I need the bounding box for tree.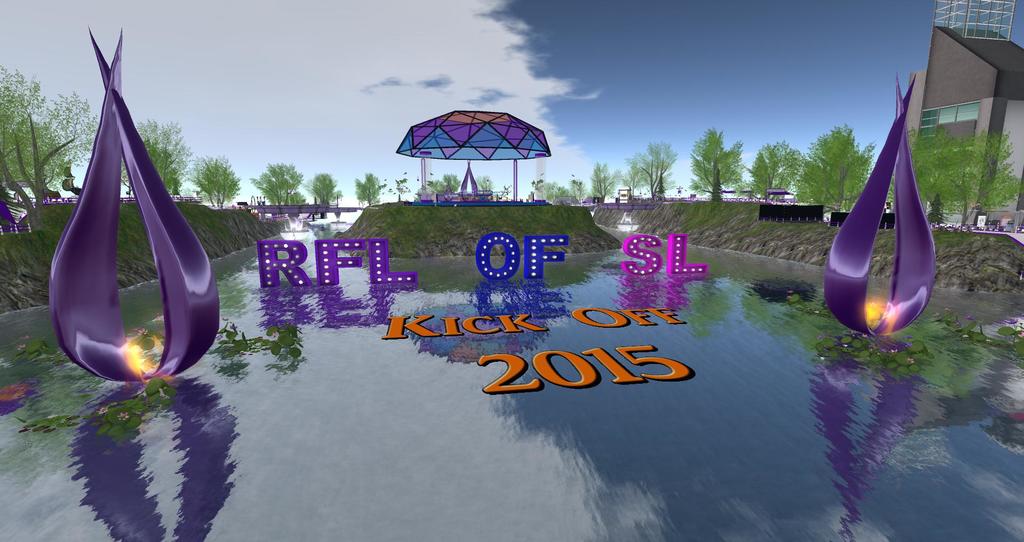
Here it is: bbox(138, 116, 193, 196).
